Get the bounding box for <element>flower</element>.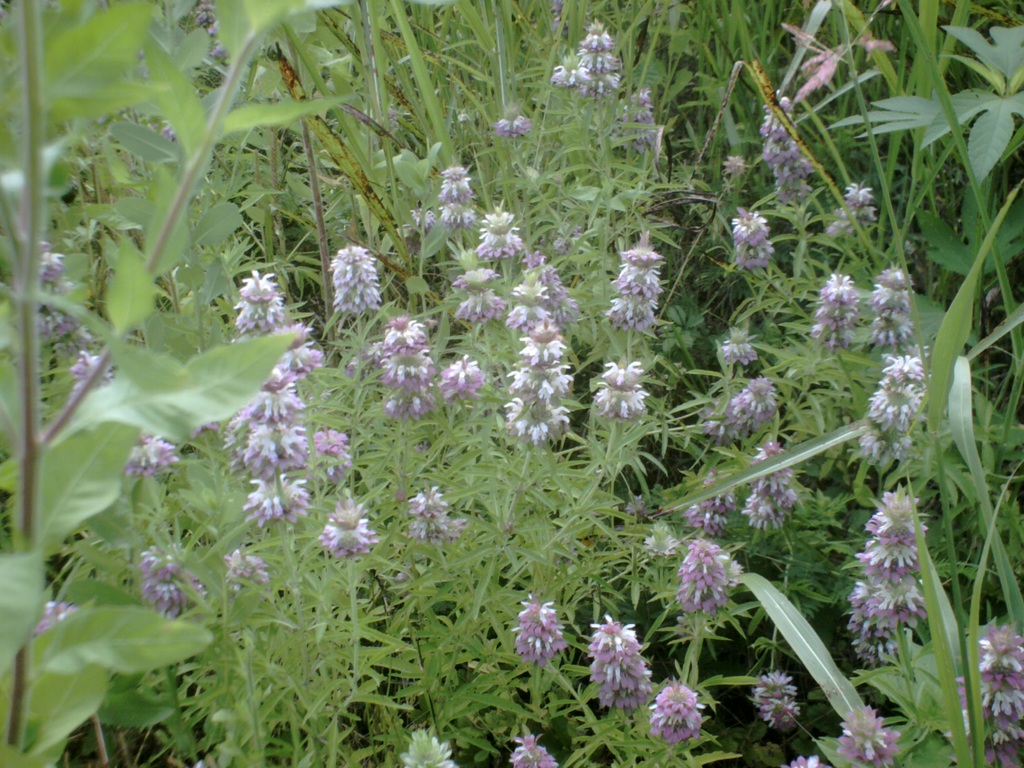
742/433/792/529.
